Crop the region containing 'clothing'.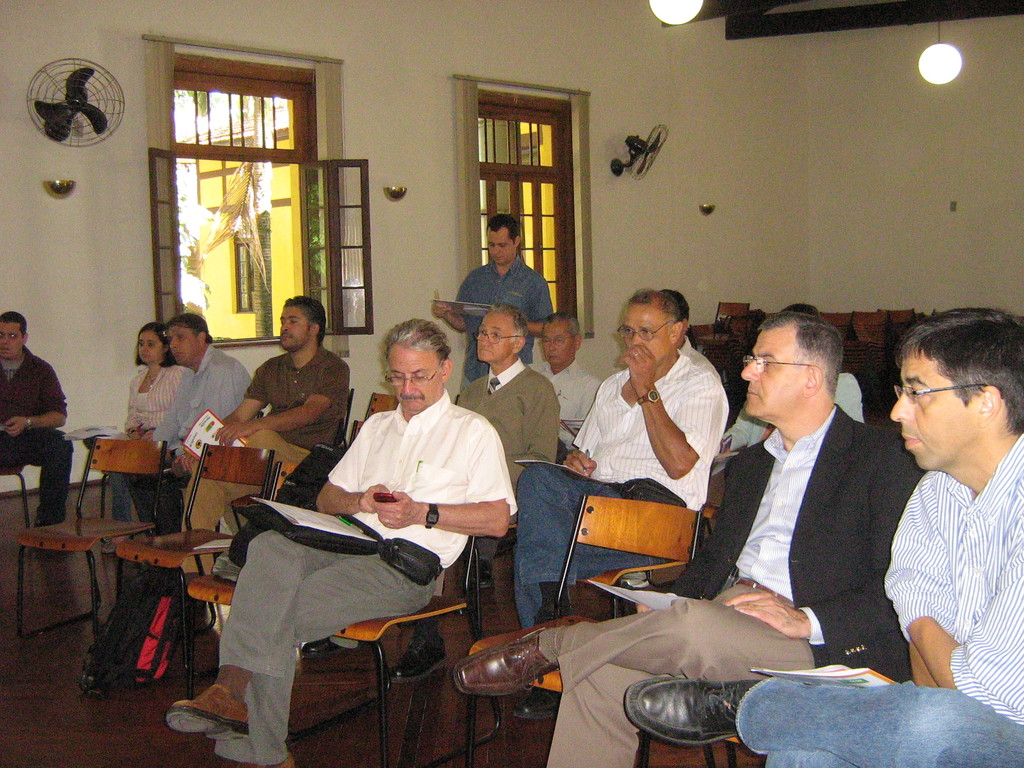
Crop region: (x1=680, y1=332, x2=726, y2=463).
